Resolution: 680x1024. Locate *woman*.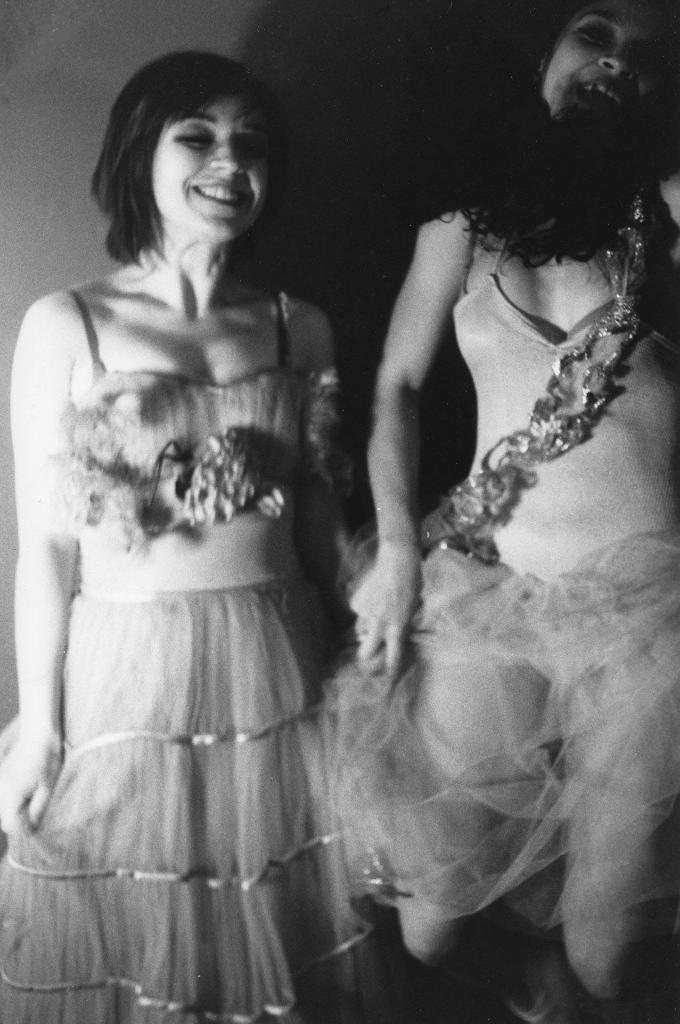
[left=330, top=0, right=679, bottom=1023].
